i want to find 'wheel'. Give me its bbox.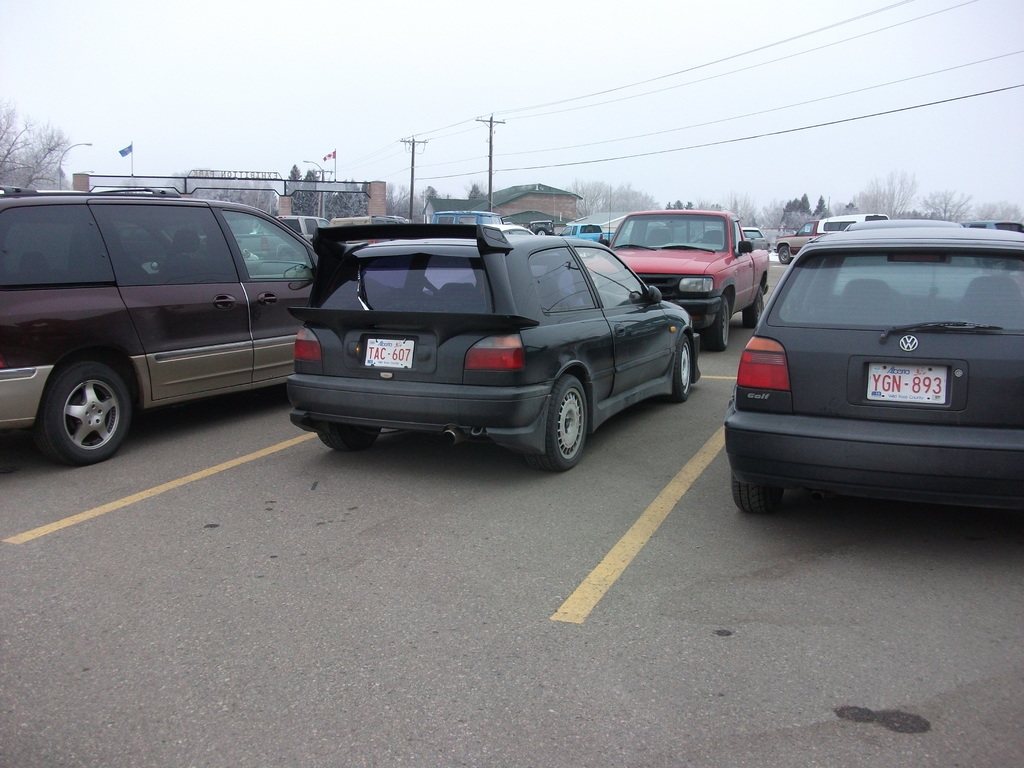
select_region(701, 295, 726, 351).
